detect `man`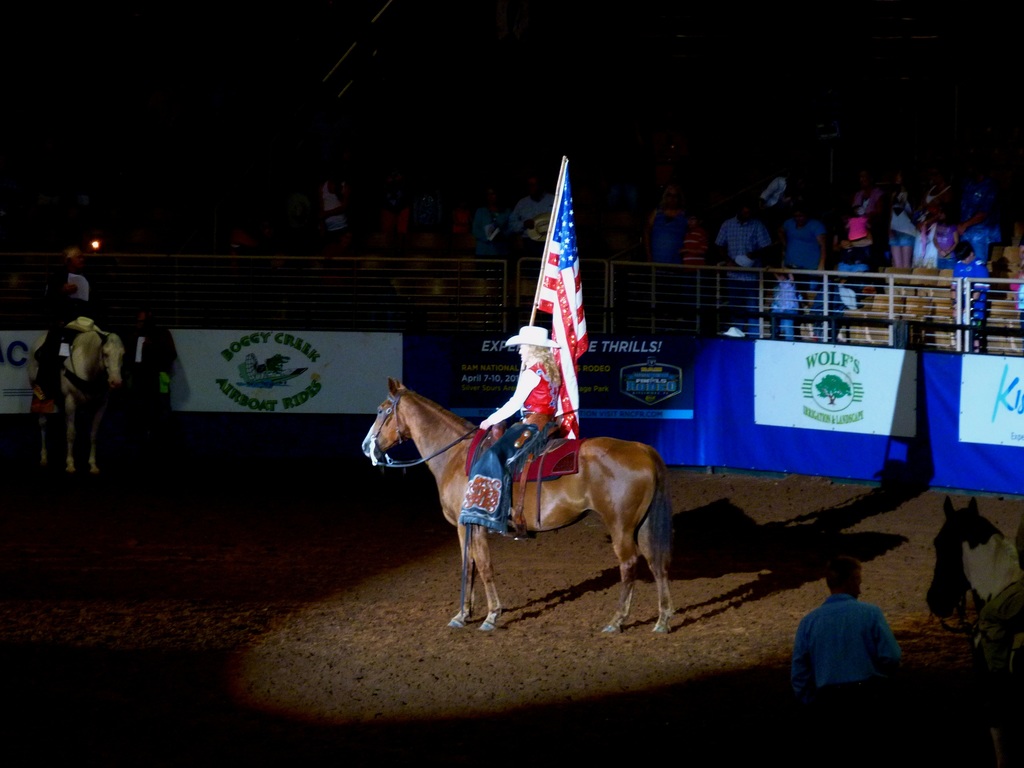
[506,175,565,264]
